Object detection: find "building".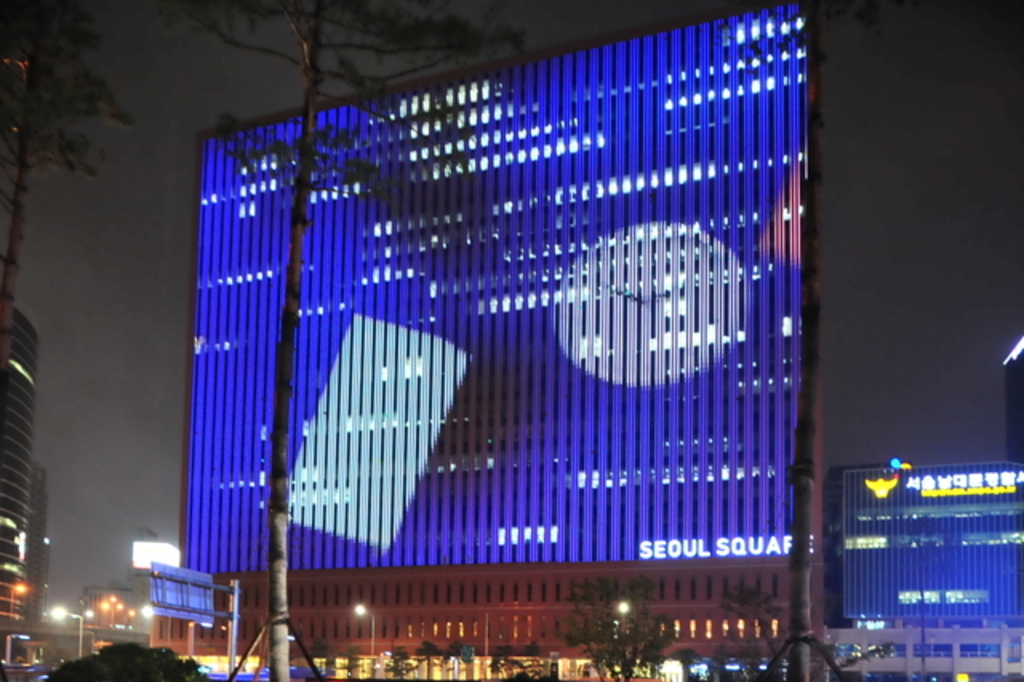
(x1=0, y1=56, x2=48, y2=679).
